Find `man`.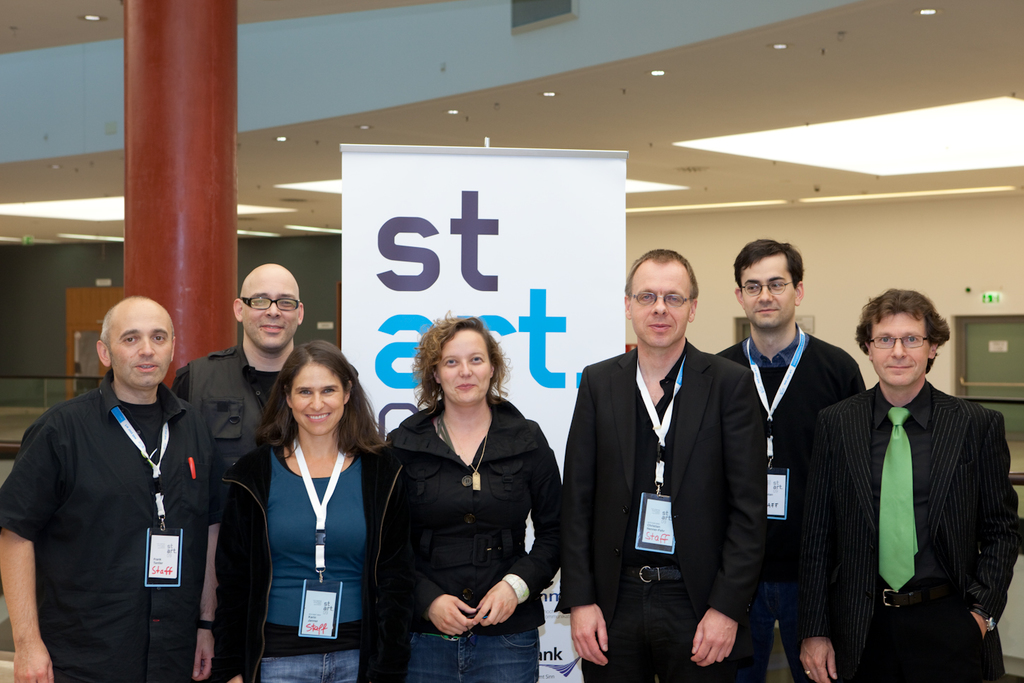
{"x1": 549, "y1": 247, "x2": 766, "y2": 682}.
